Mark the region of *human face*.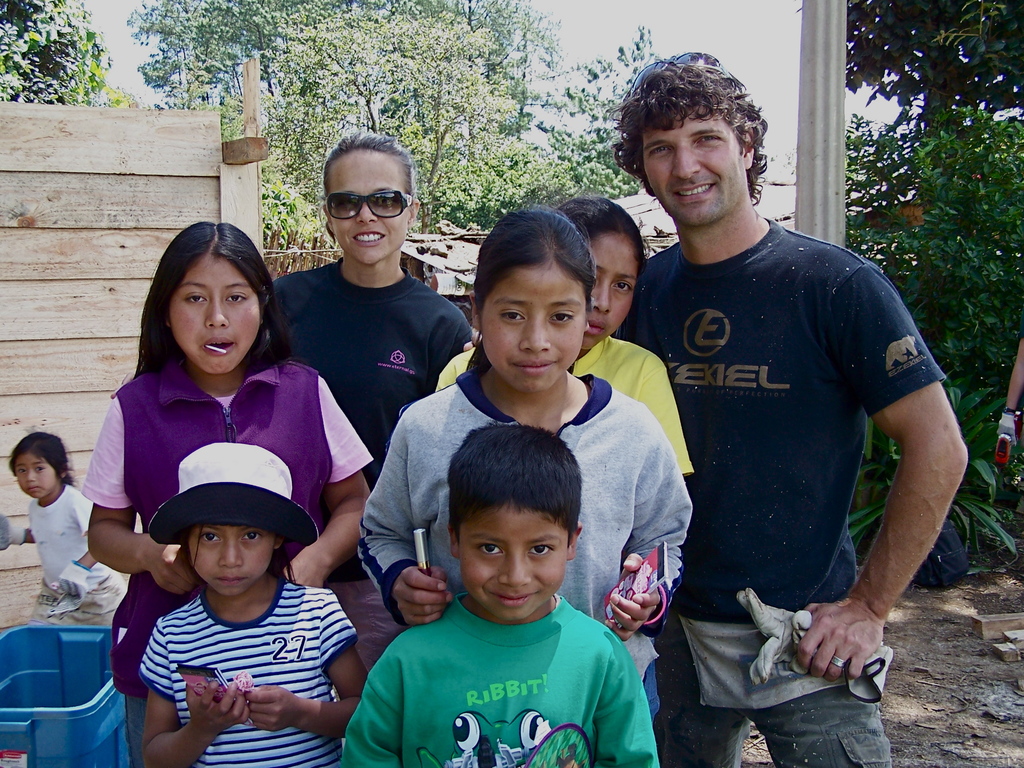
Region: <region>585, 232, 638, 348</region>.
